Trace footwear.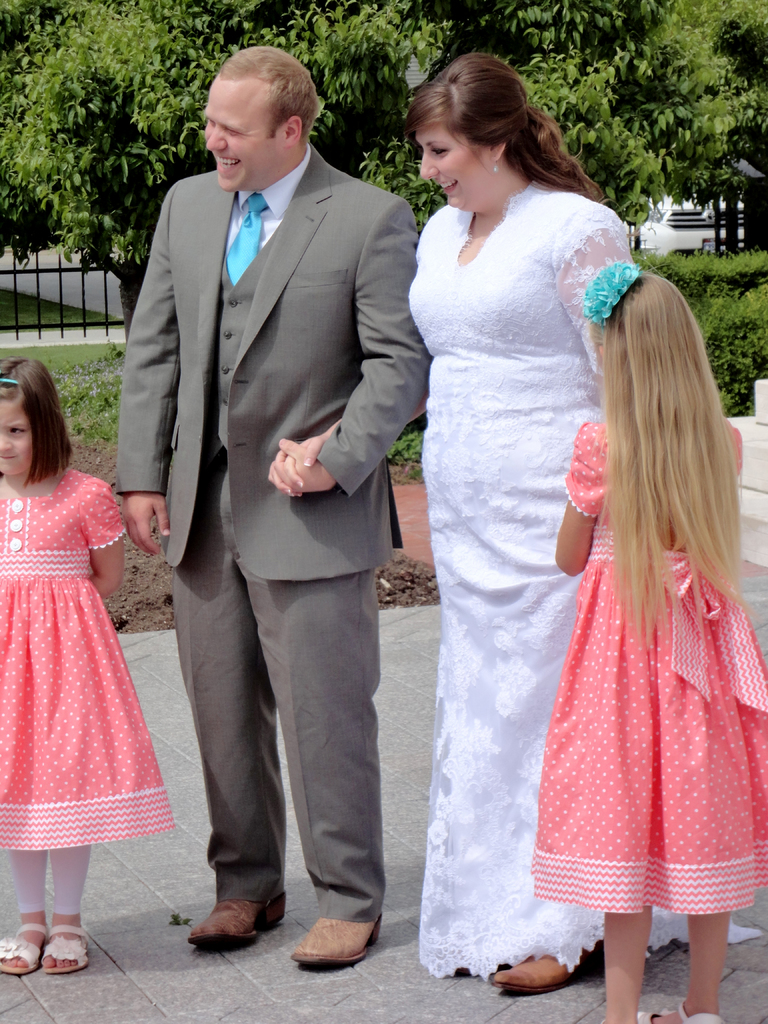
Traced to (left=0, top=920, right=48, bottom=977).
